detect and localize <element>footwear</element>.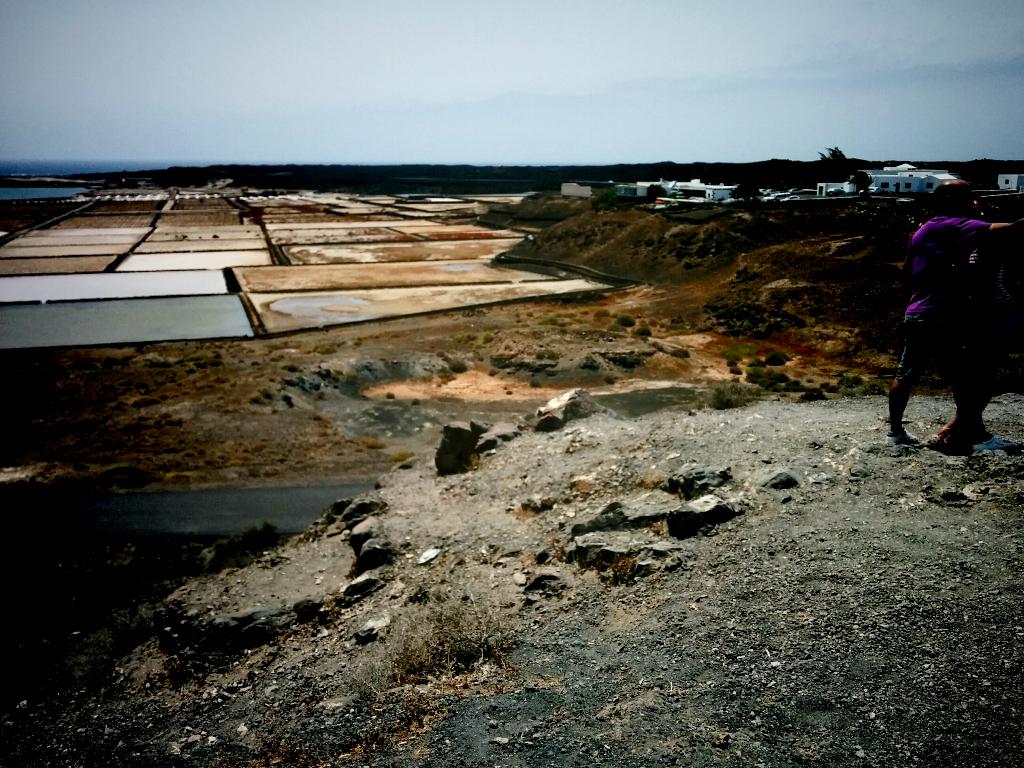
Localized at 927 428 970 454.
